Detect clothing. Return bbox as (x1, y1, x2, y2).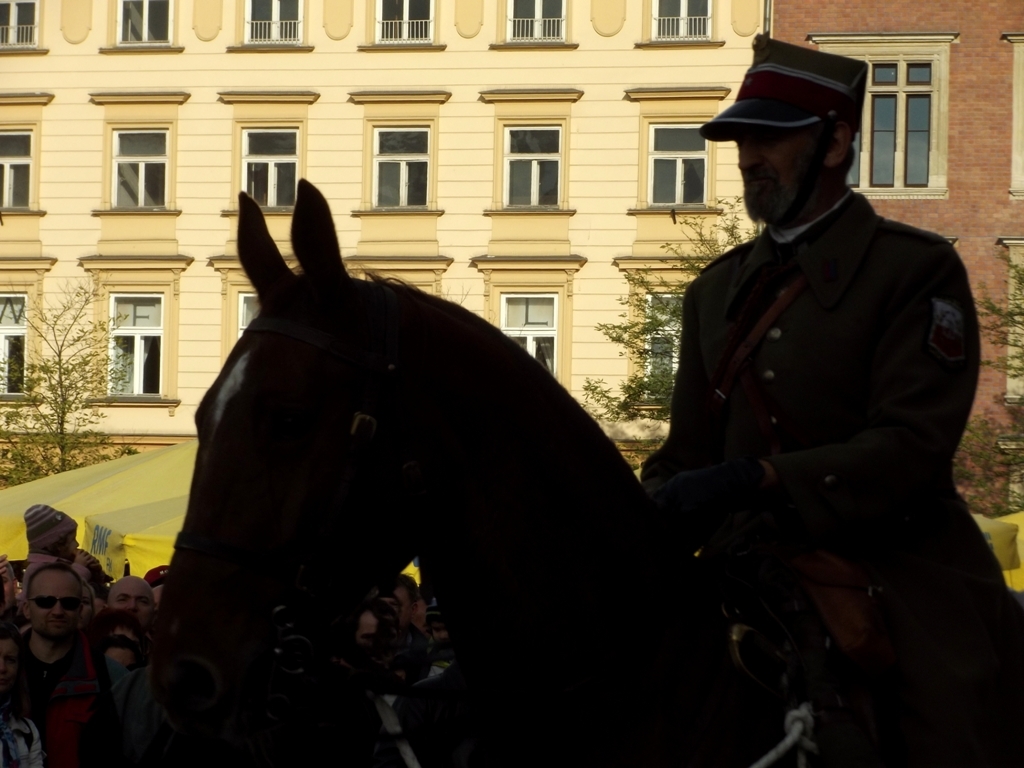
(625, 106, 1009, 727).
